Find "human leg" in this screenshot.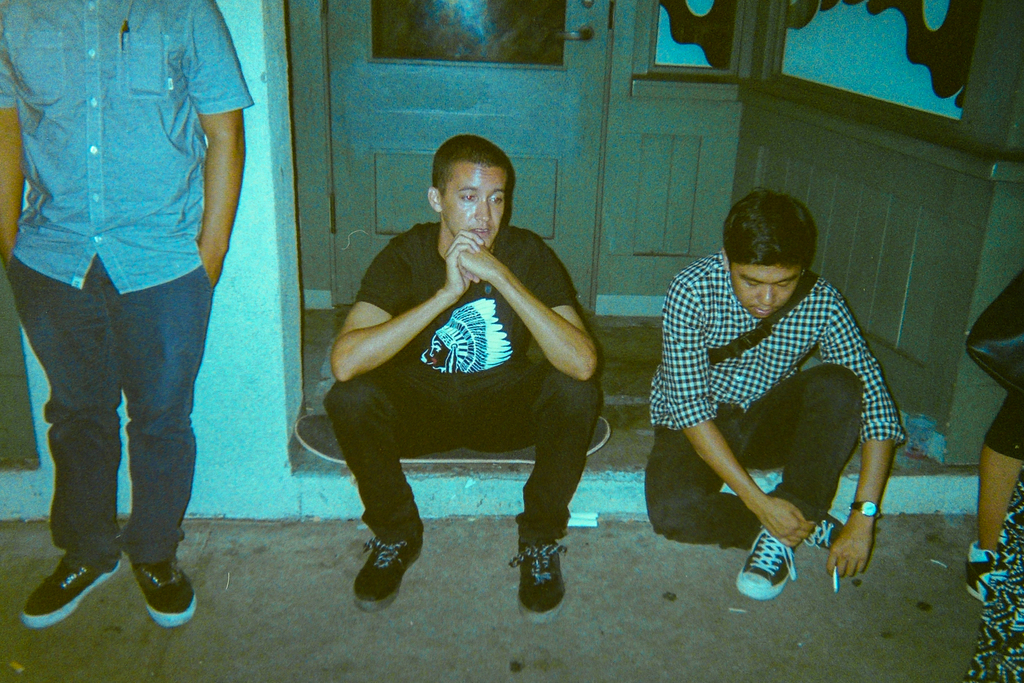
The bounding box for "human leg" is BBox(108, 204, 212, 630).
